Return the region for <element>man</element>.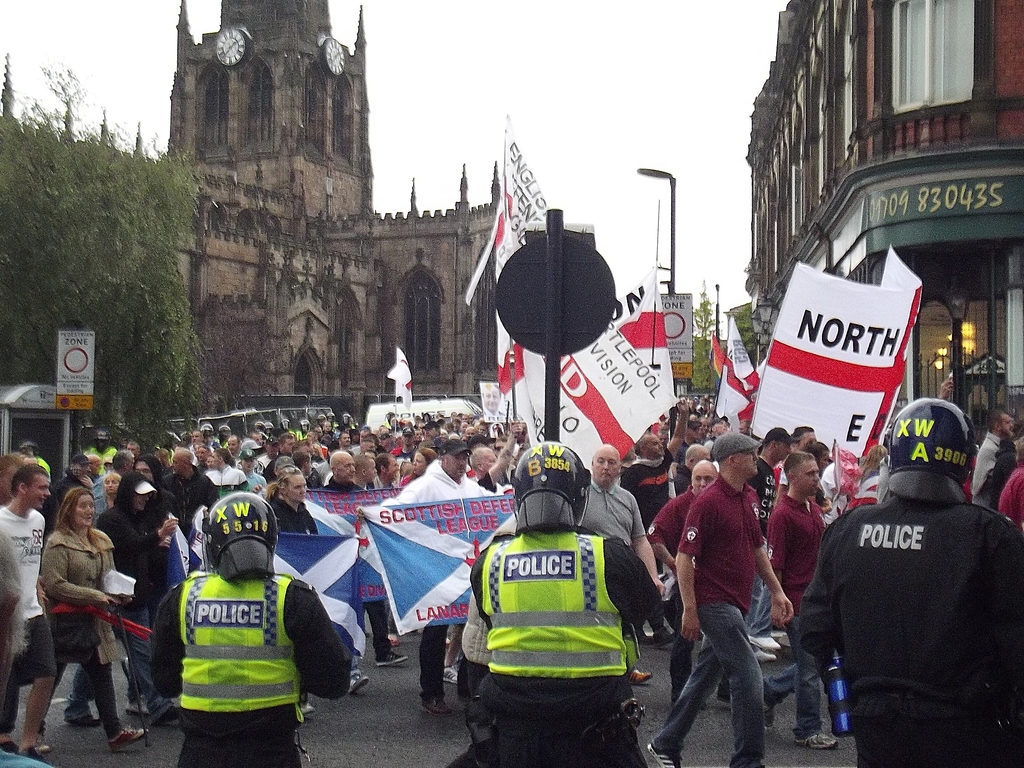
322, 453, 415, 667.
